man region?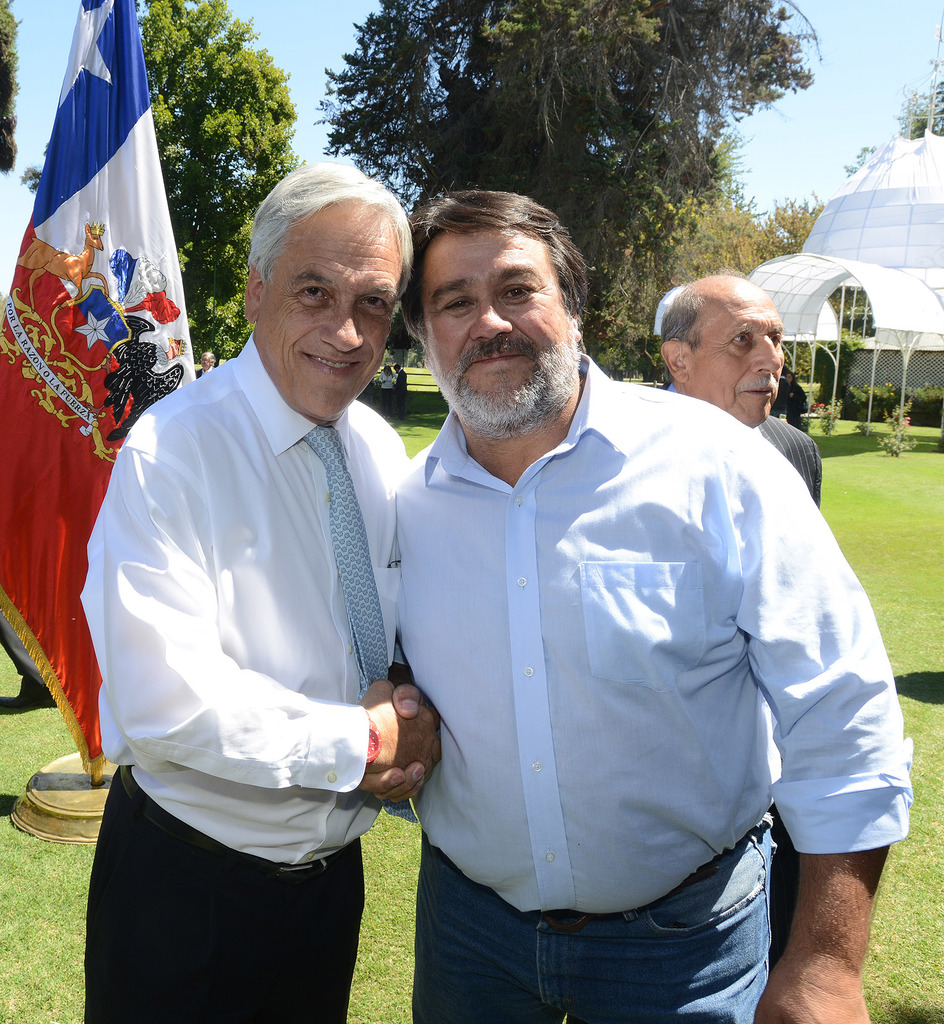
rect(393, 192, 911, 1023)
